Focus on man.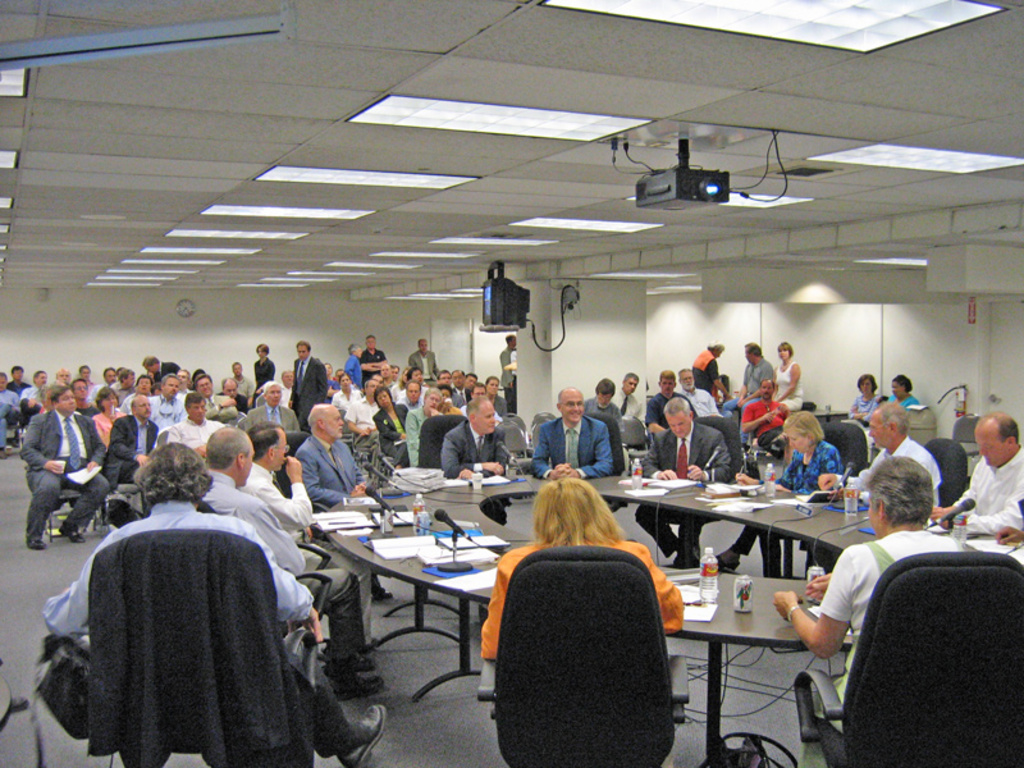
Focused at (left=691, top=337, right=727, bottom=384).
